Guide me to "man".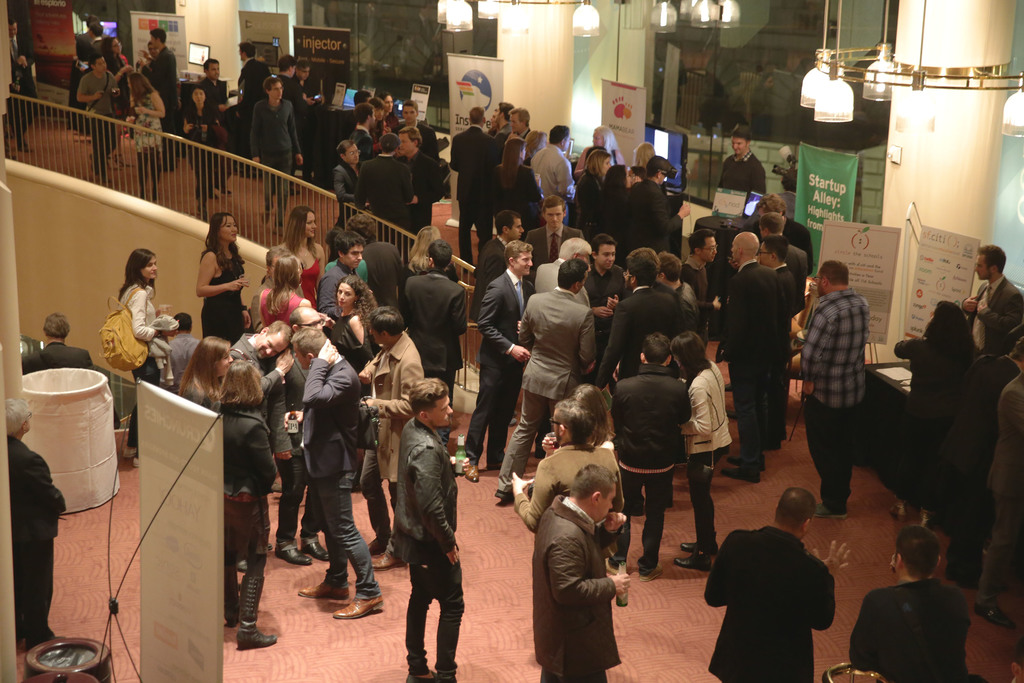
Guidance: {"left": 360, "top": 309, "right": 426, "bottom": 570}.
